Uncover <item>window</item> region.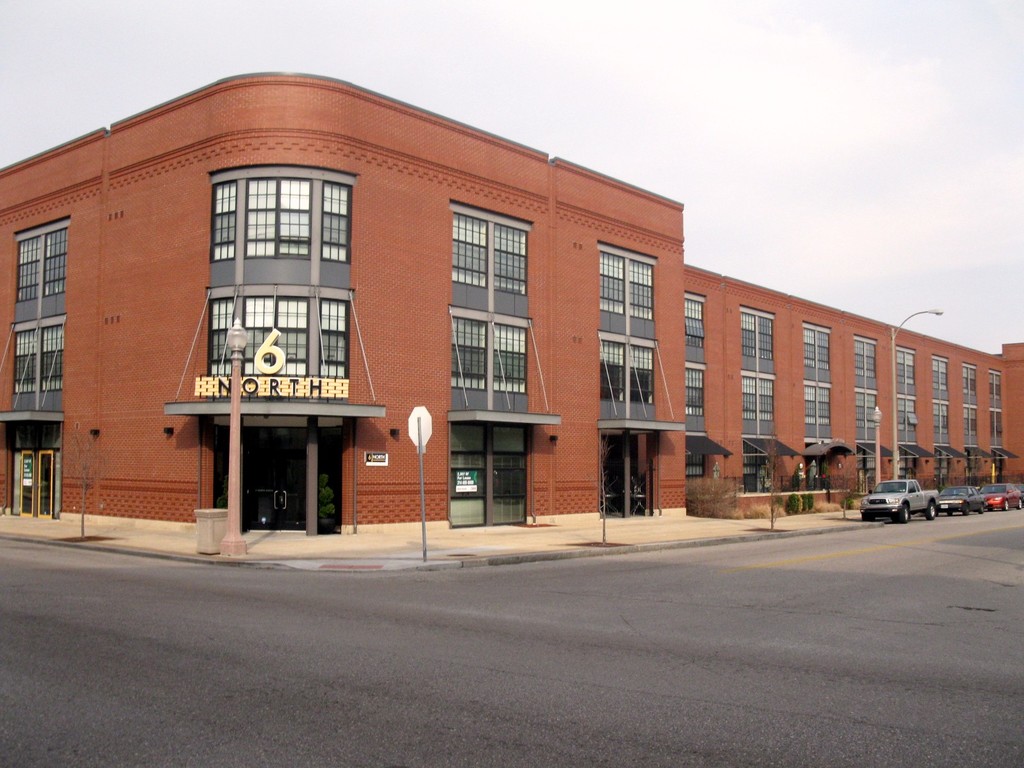
Uncovered: 935, 443, 966, 477.
